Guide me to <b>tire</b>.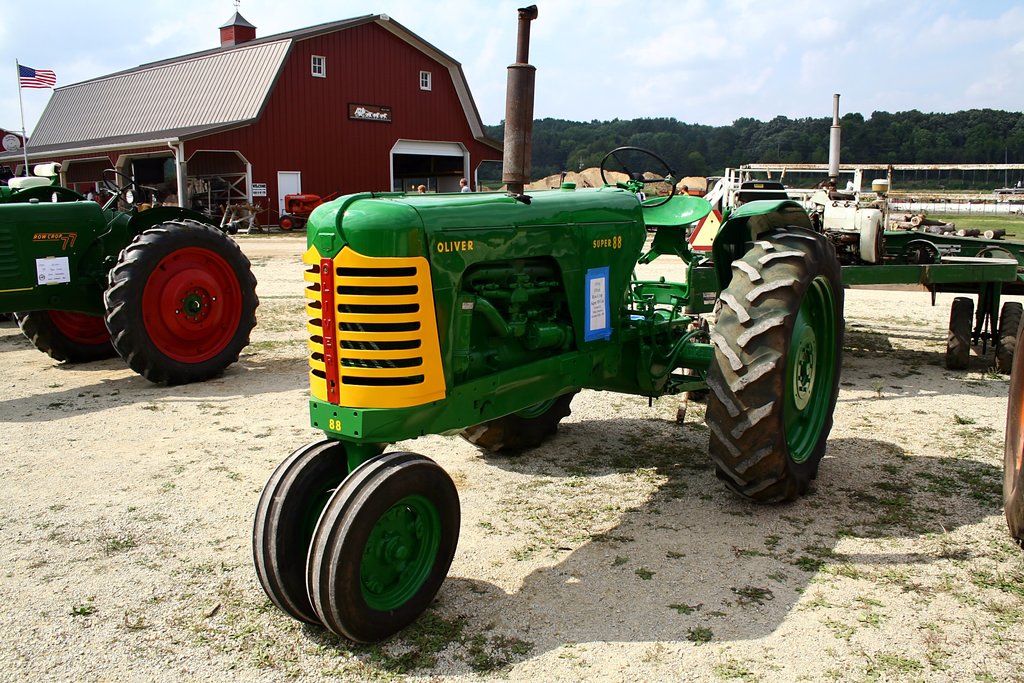
Guidance: BBox(947, 297, 972, 369).
